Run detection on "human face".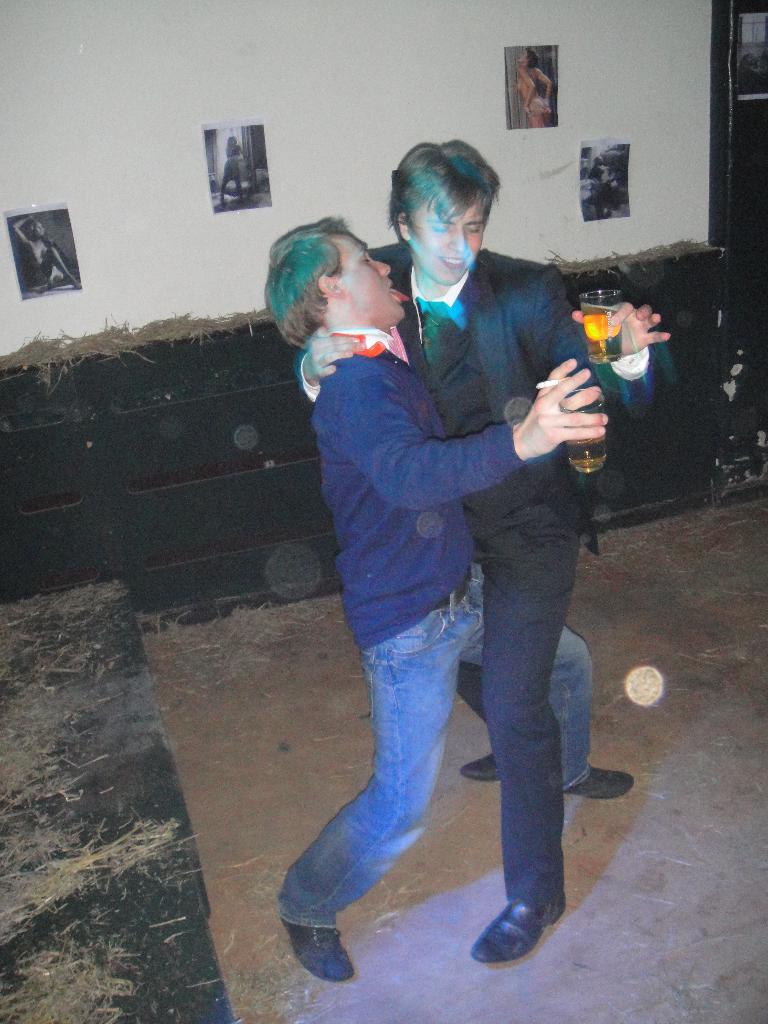
Result: [338,235,408,323].
